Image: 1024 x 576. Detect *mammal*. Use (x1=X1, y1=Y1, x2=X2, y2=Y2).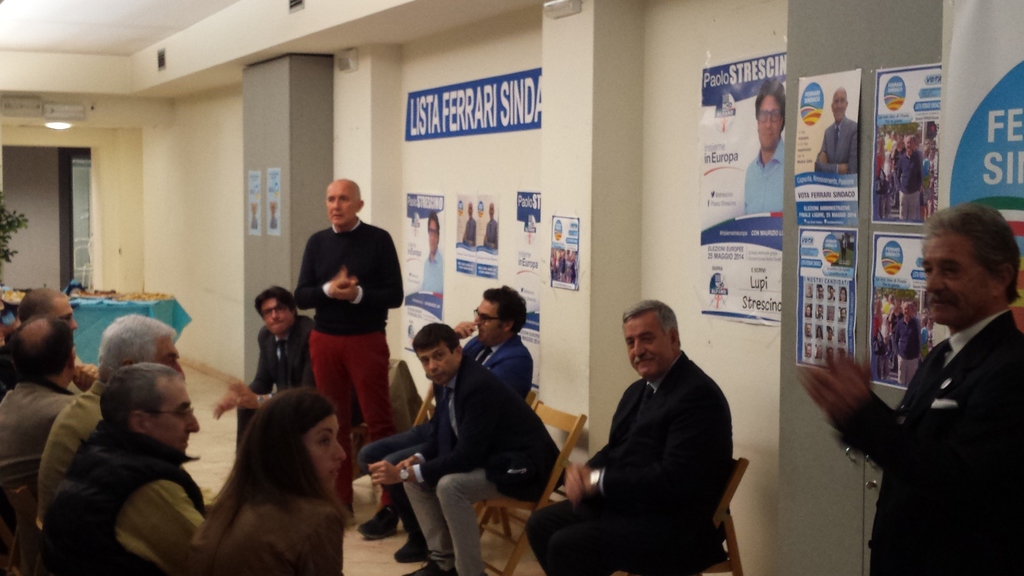
(x1=825, y1=284, x2=838, y2=300).
